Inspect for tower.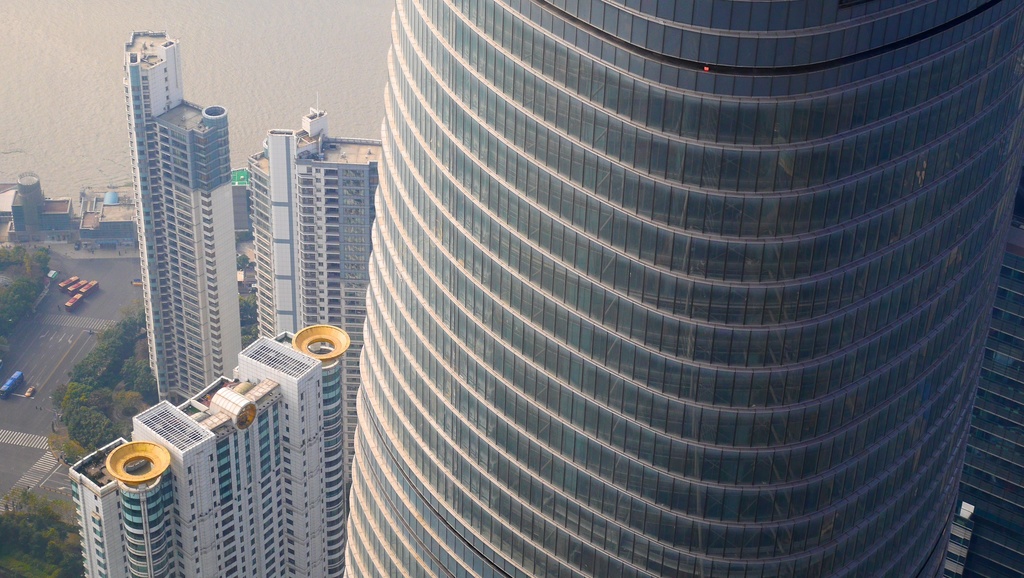
Inspection: pyautogui.locateOnScreen(255, 110, 367, 524).
